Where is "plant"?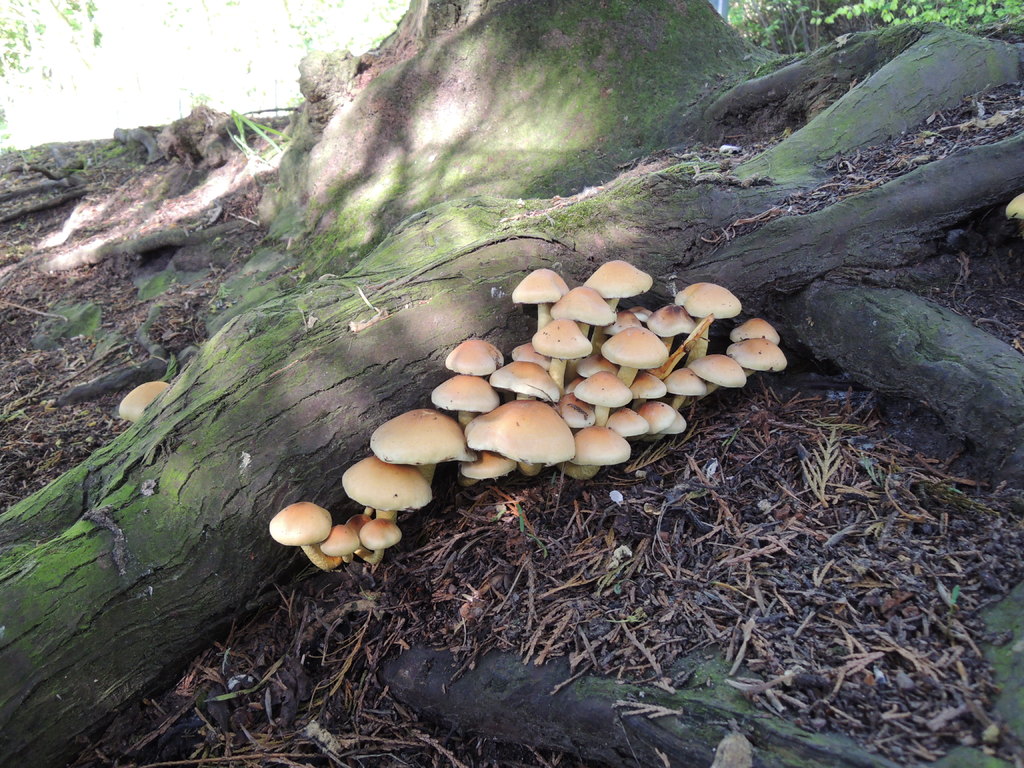
<bbox>67, 140, 129, 174</bbox>.
